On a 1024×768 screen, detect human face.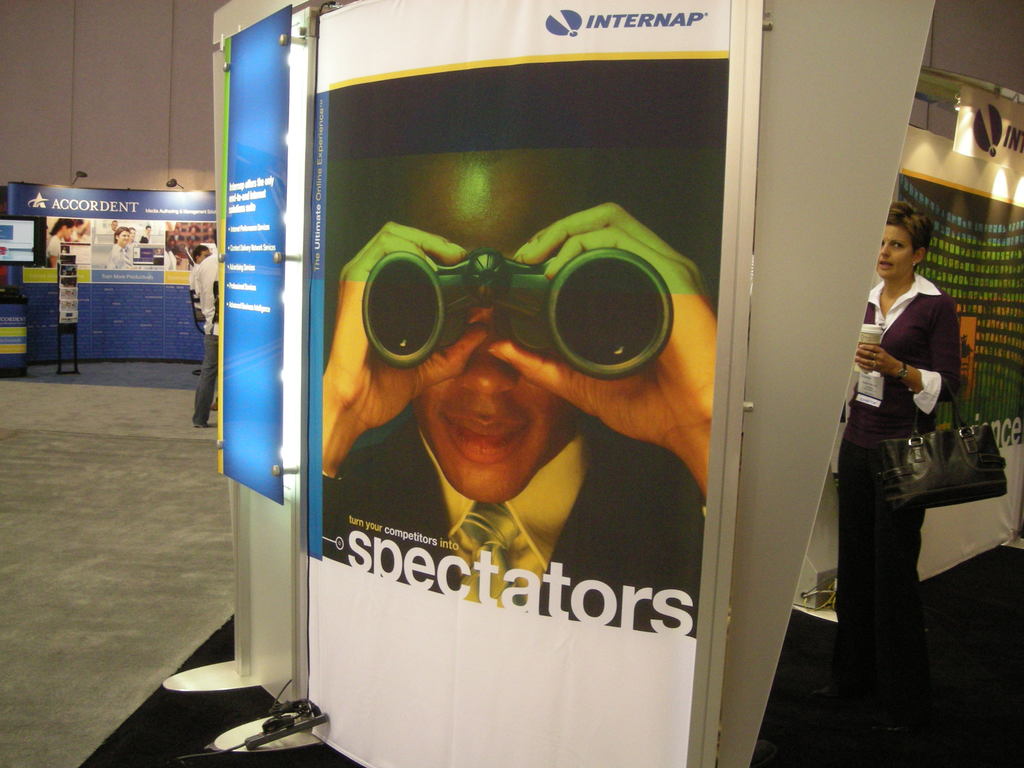
crop(413, 302, 570, 502).
